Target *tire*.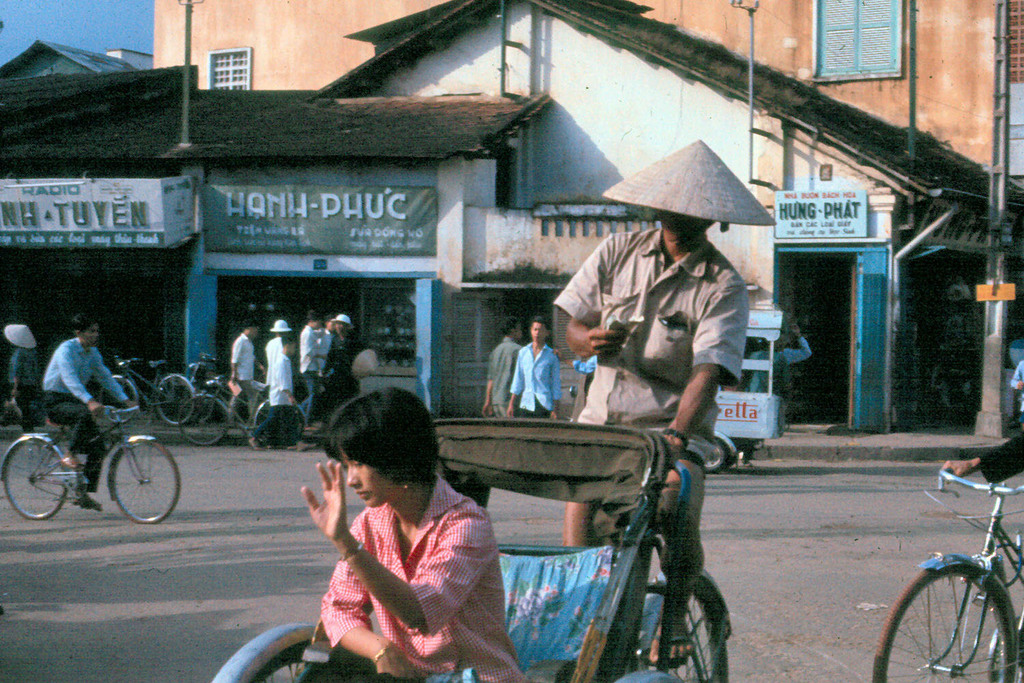
Target region: 184/381/214/426.
